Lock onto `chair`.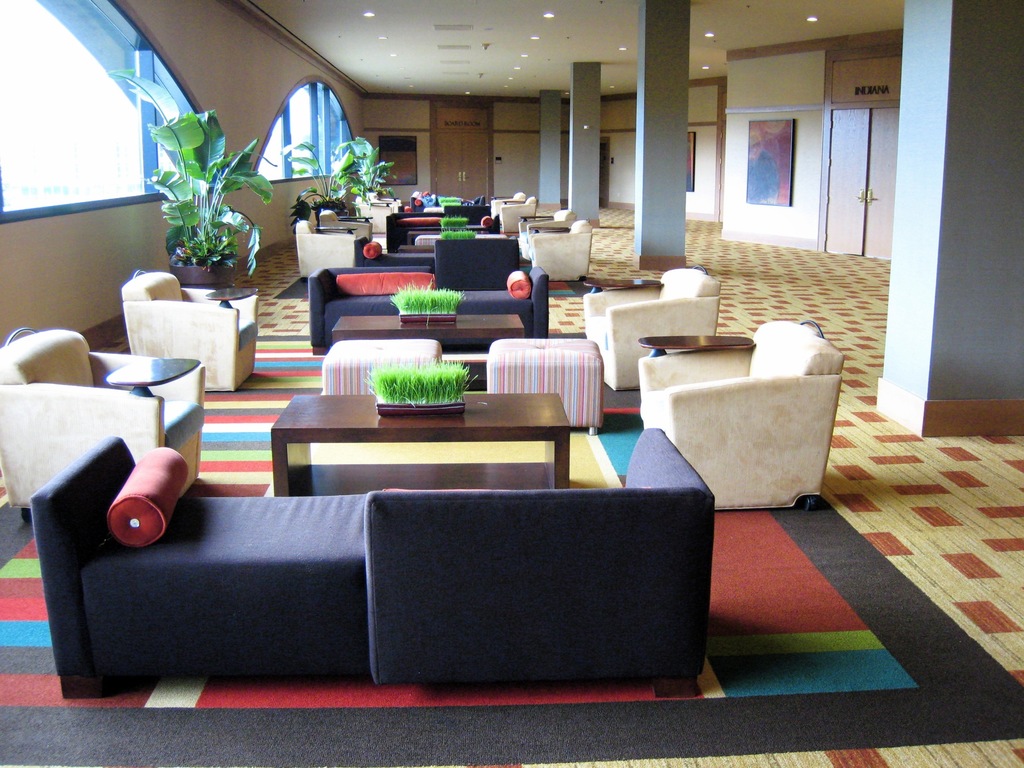
Locked: crop(0, 326, 209, 521).
